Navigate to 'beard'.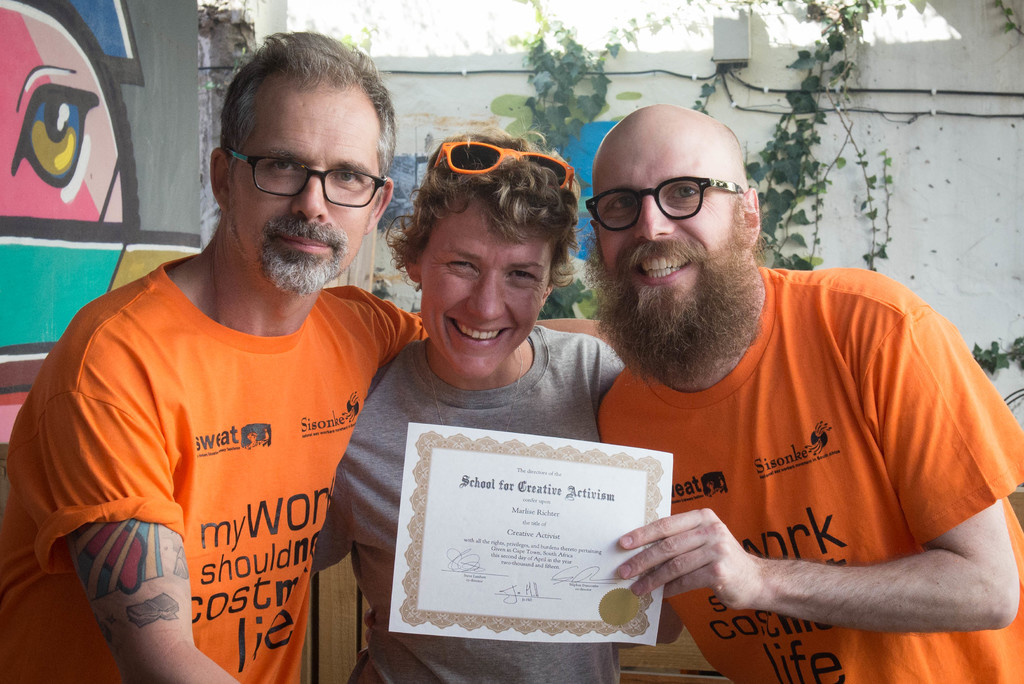
Navigation target: (257, 215, 346, 297).
